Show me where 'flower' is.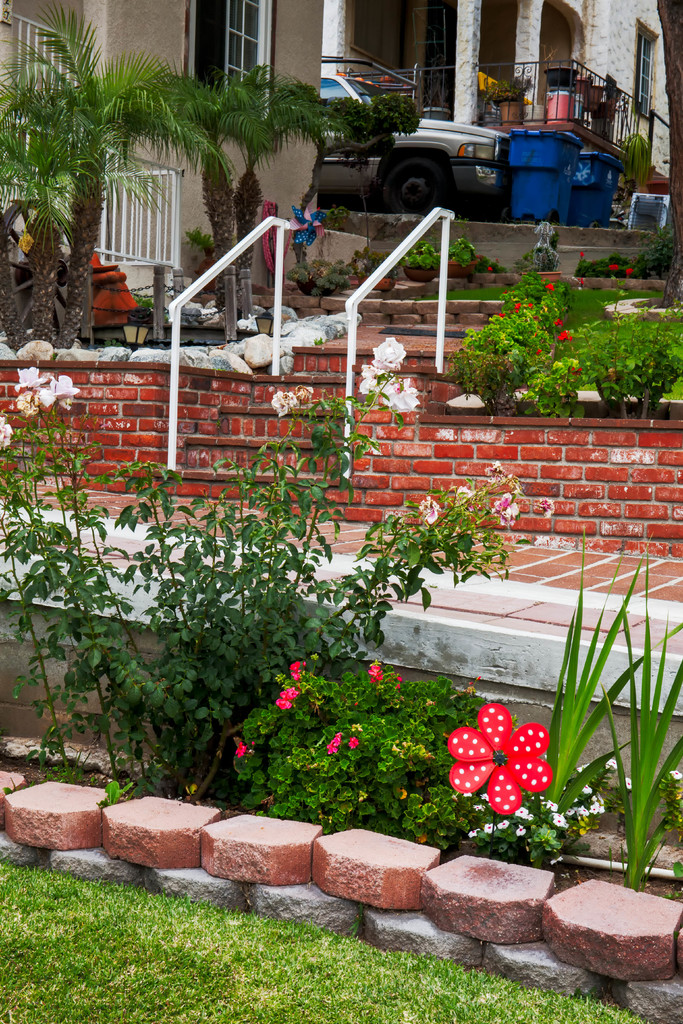
'flower' is at [269,695,295,714].
